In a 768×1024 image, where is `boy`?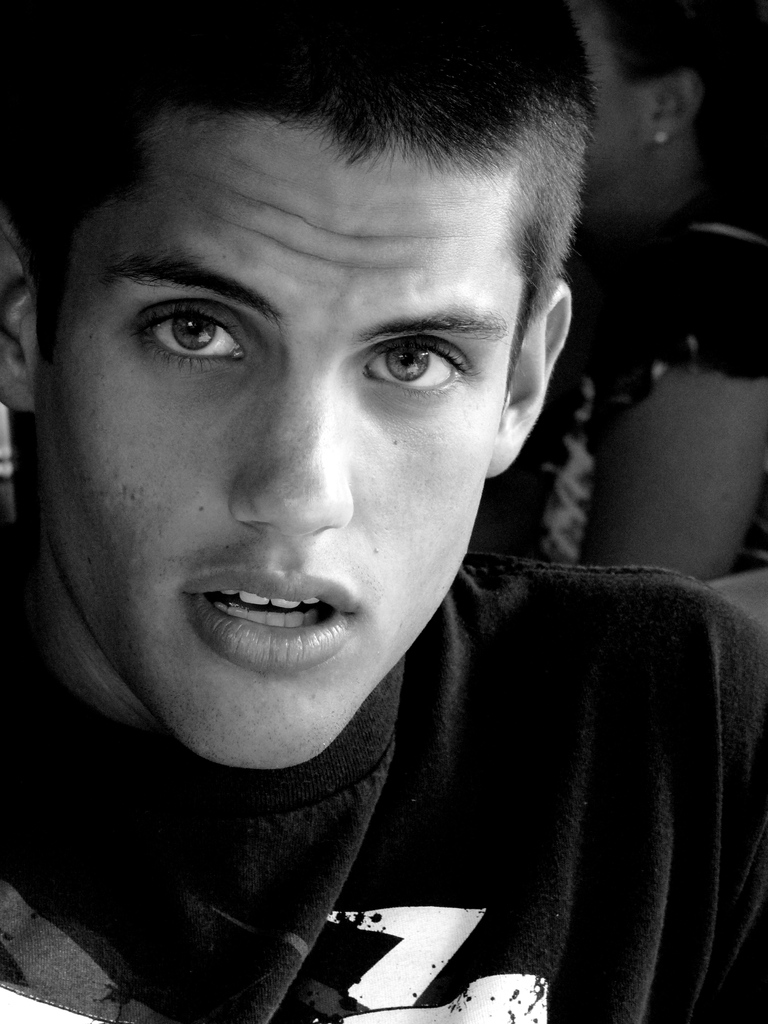
<bbox>0, 0, 712, 1015</bbox>.
